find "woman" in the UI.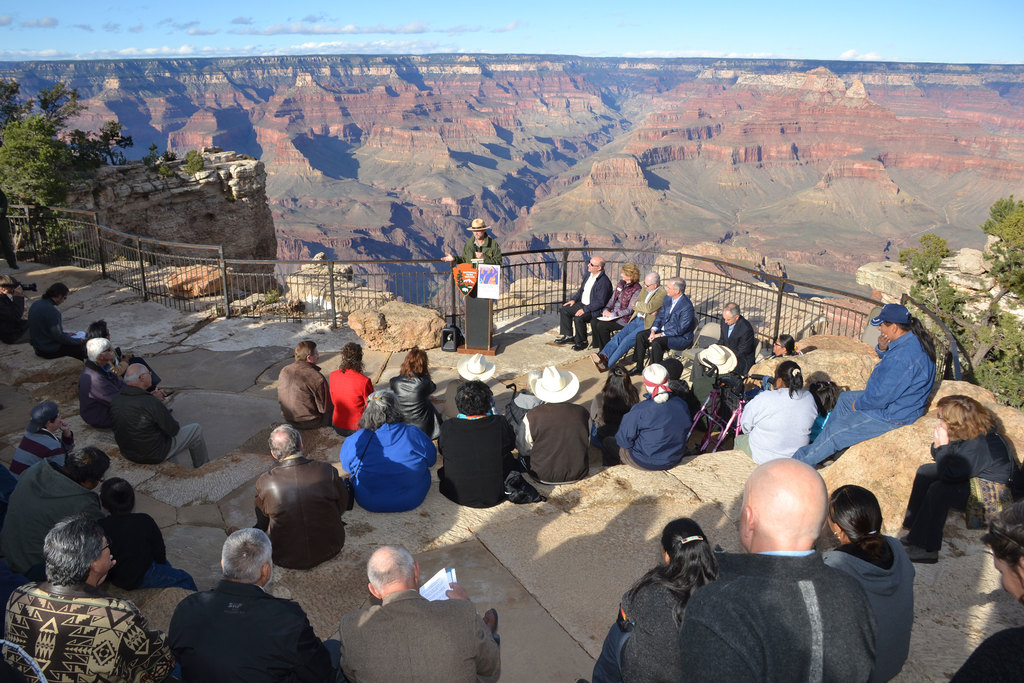
UI element at pyautogui.locateOnScreen(426, 383, 524, 504).
